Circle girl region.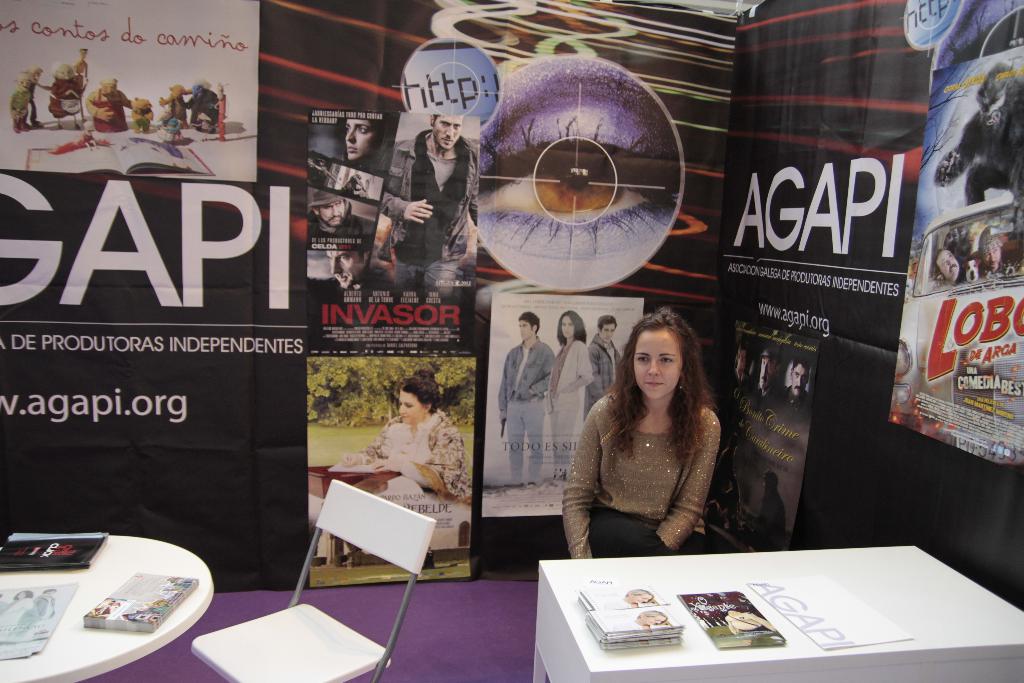
Region: (555, 303, 730, 570).
